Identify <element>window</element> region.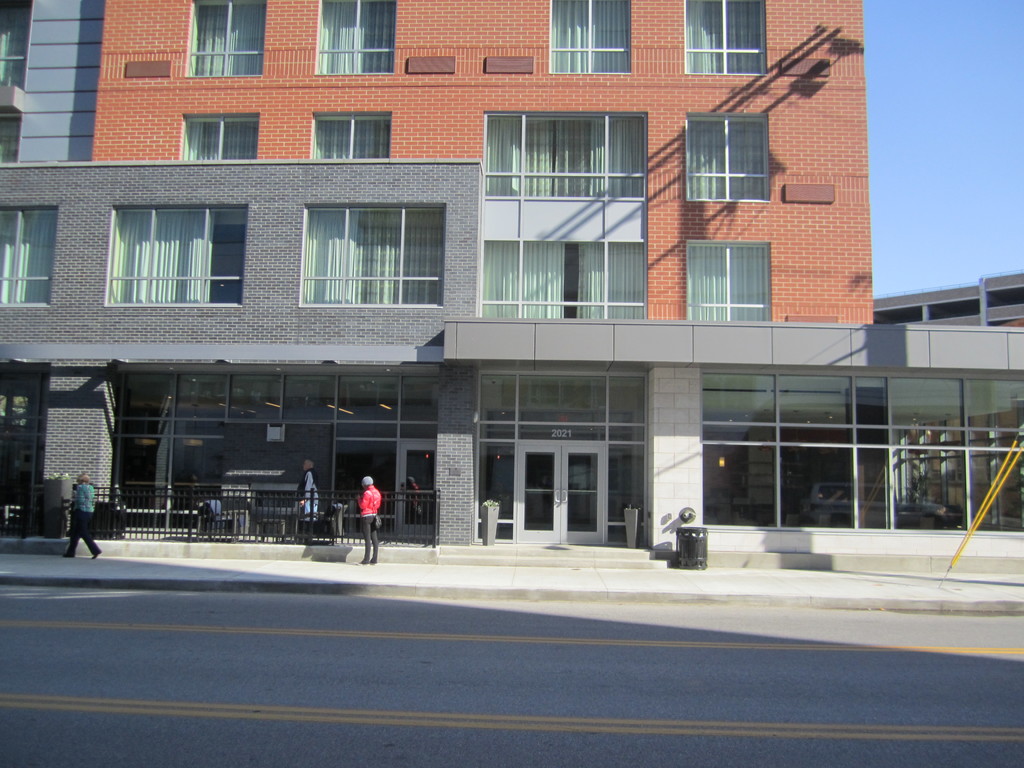
Region: {"x1": 682, "y1": 0, "x2": 768, "y2": 77}.
